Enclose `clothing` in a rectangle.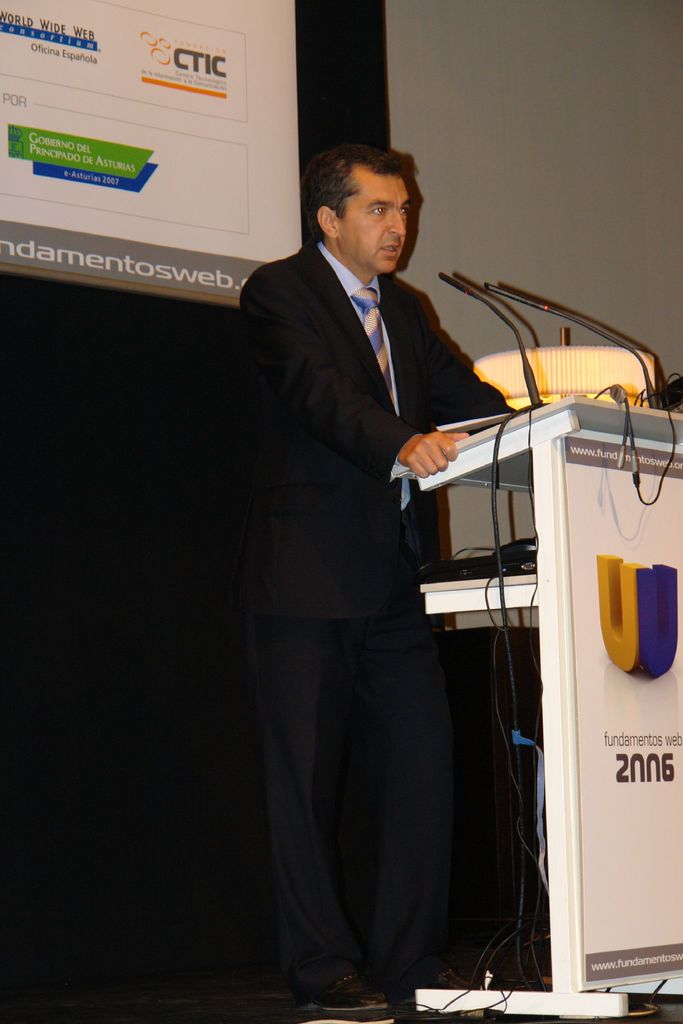
box=[238, 236, 518, 996].
